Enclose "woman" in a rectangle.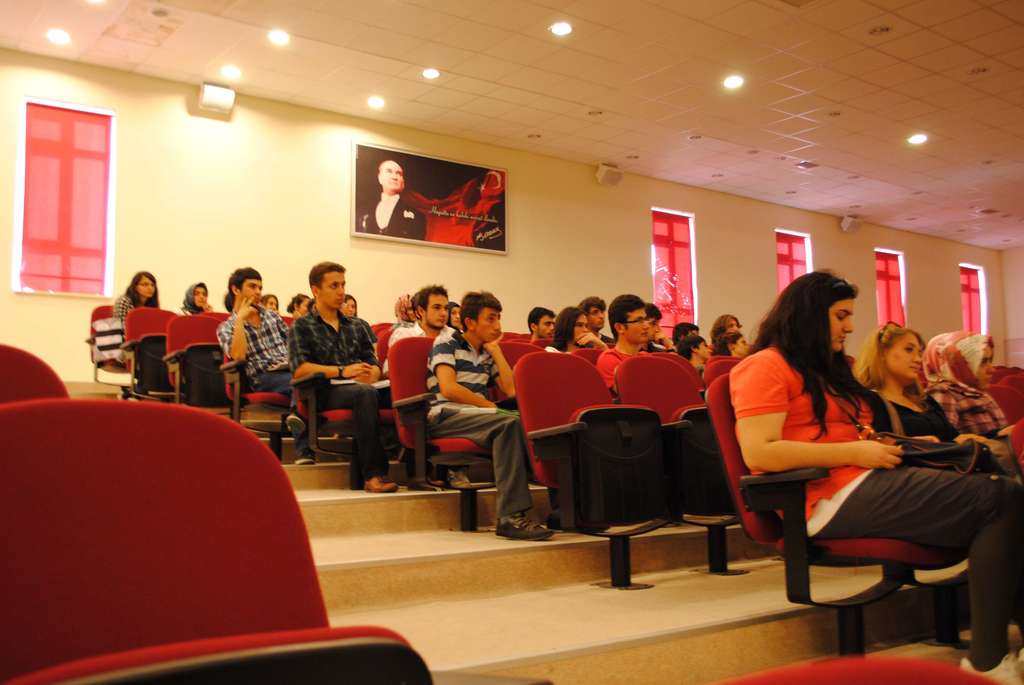
[left=552, top=308, right=602, bottom=352].
